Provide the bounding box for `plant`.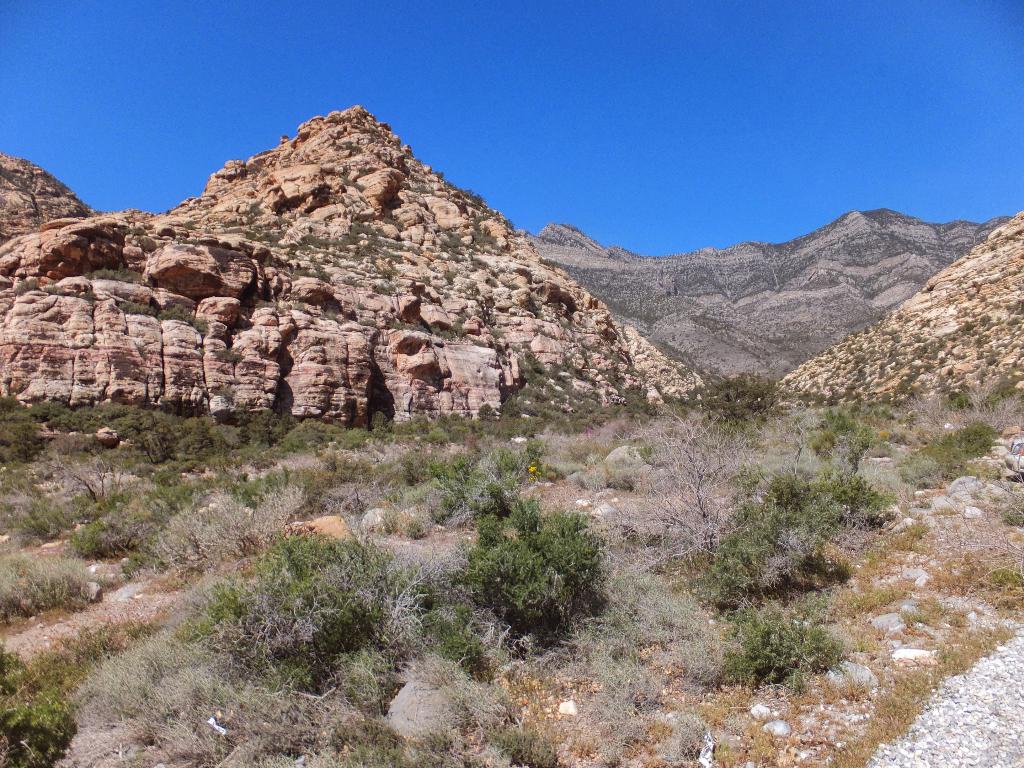
[380,250,388,255].
